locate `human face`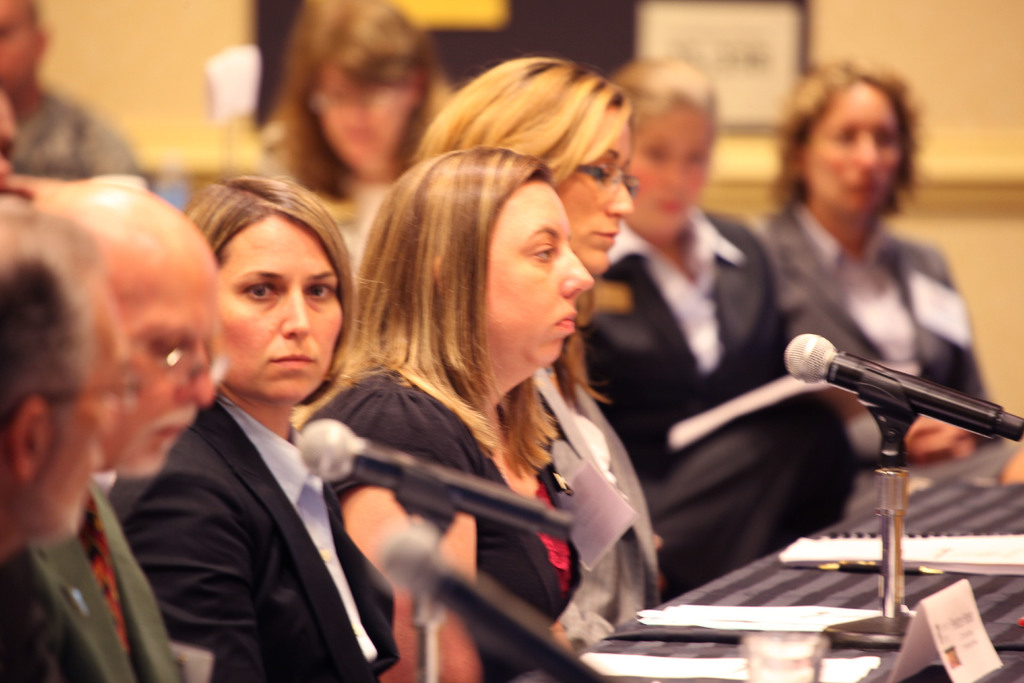
BBox(456, 177, 589, 366)
